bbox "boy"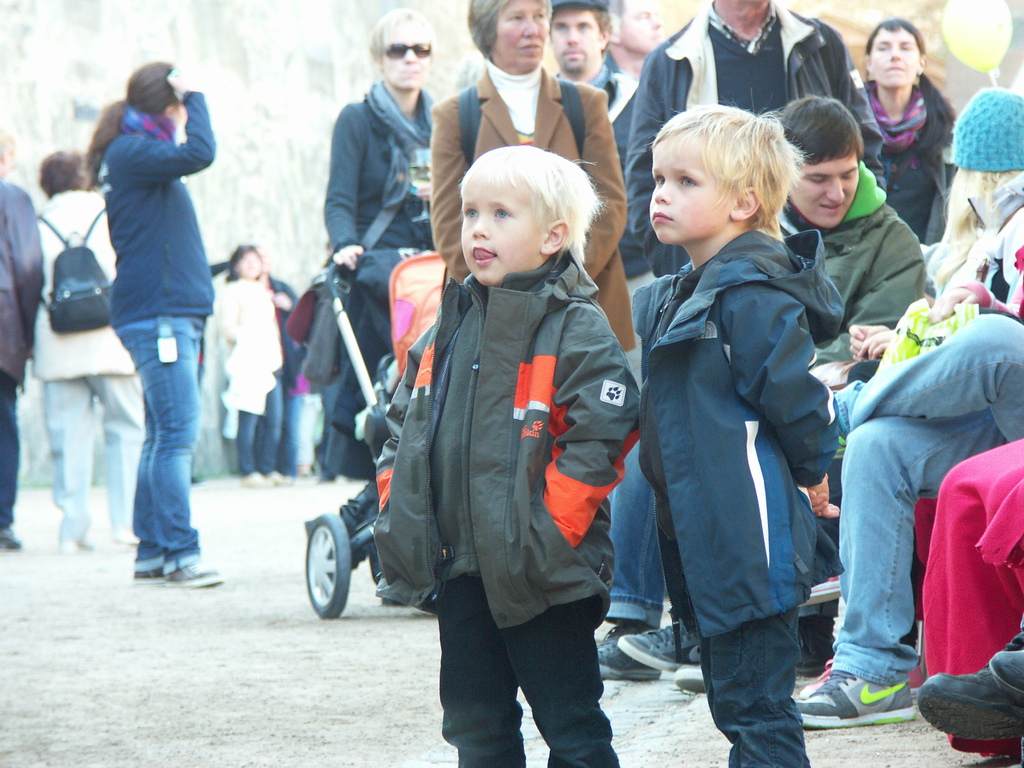
634, 100, 847, 767
